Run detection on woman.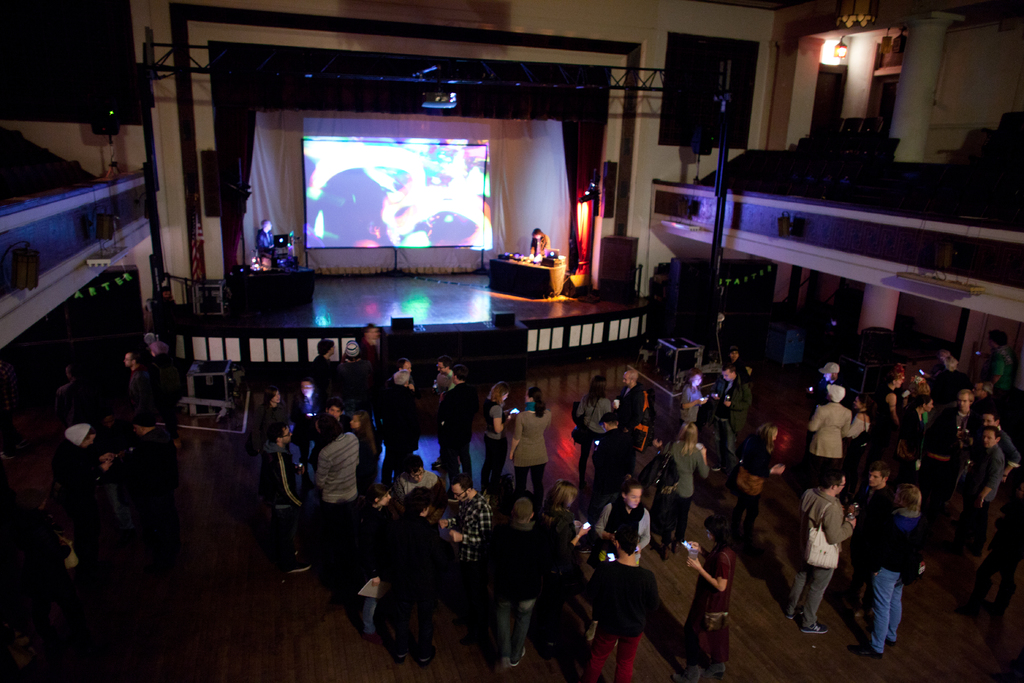
Result: [left=259, top=379, right=291, bottom=436].
